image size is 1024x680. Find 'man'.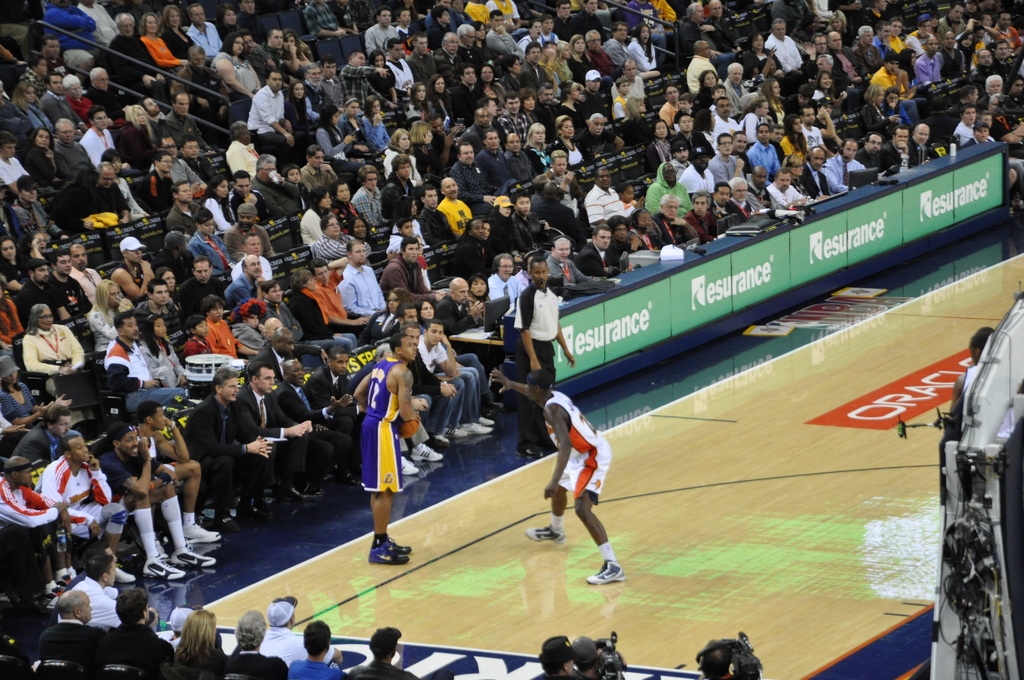
650 195 700 257.
